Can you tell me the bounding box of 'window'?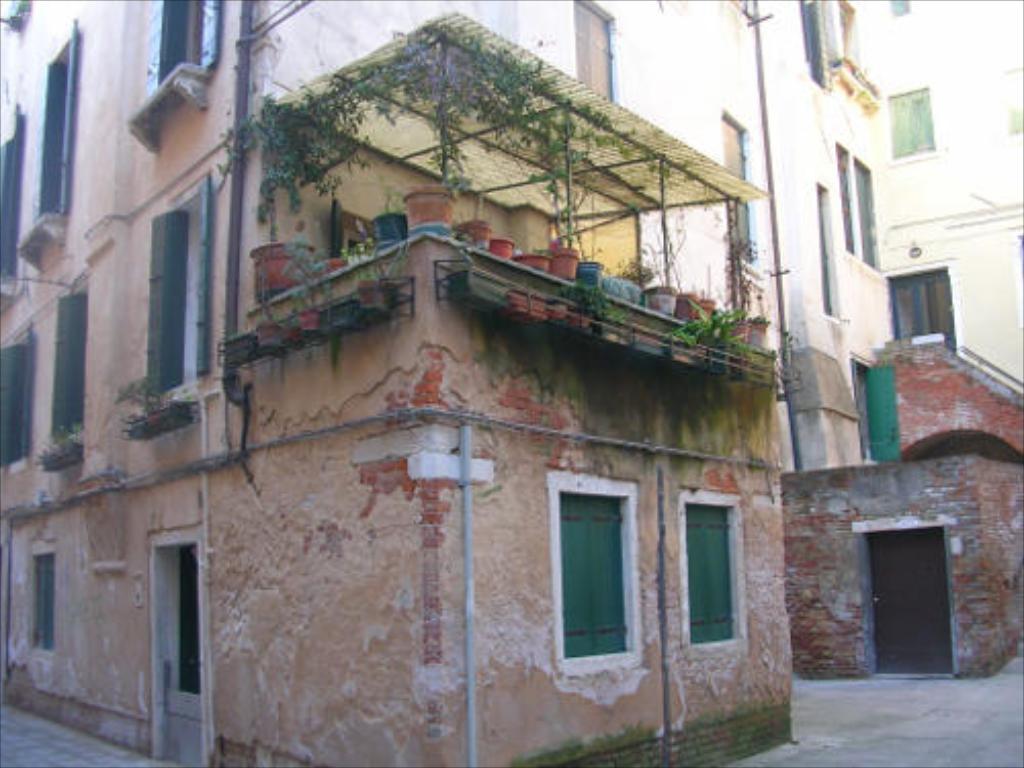
Rect(47, 287, 84, 438).
